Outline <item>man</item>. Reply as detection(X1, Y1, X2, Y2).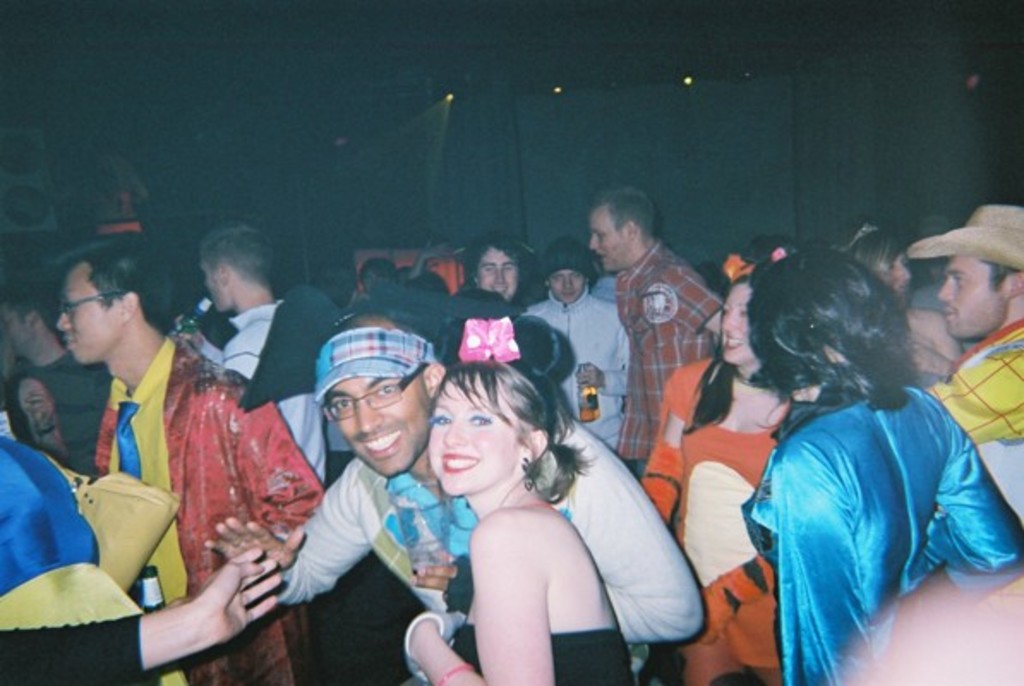
detection(918, 202, 1022, 446).
